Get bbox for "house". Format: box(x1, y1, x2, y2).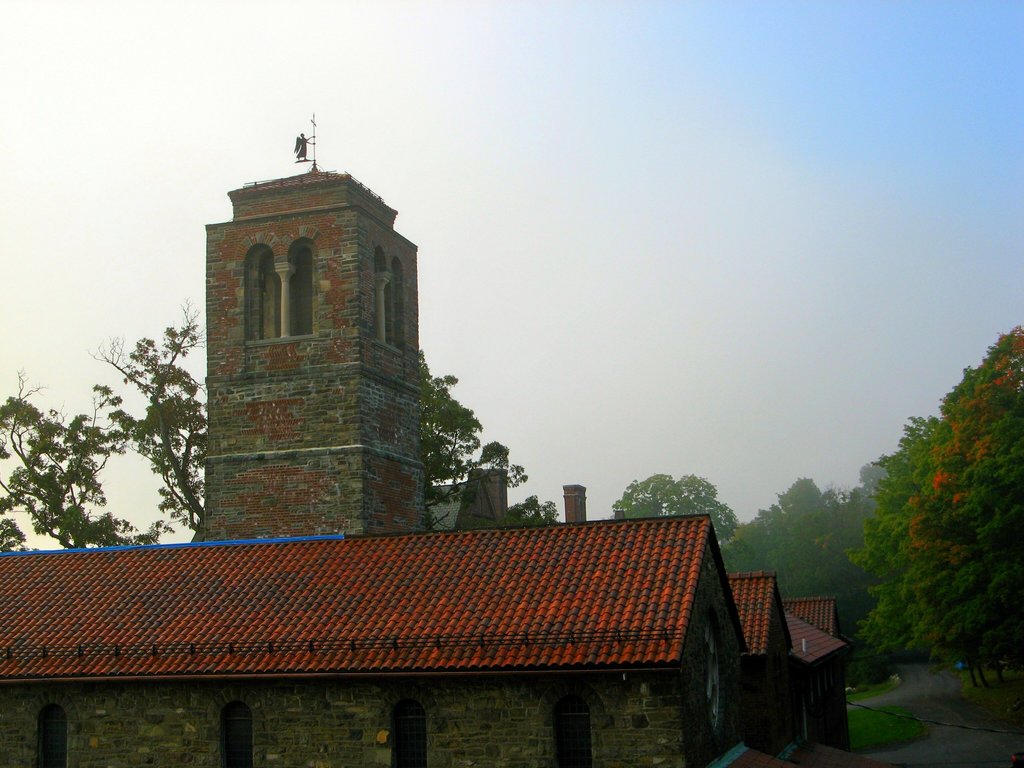
box(0, 111, 746, 767).
